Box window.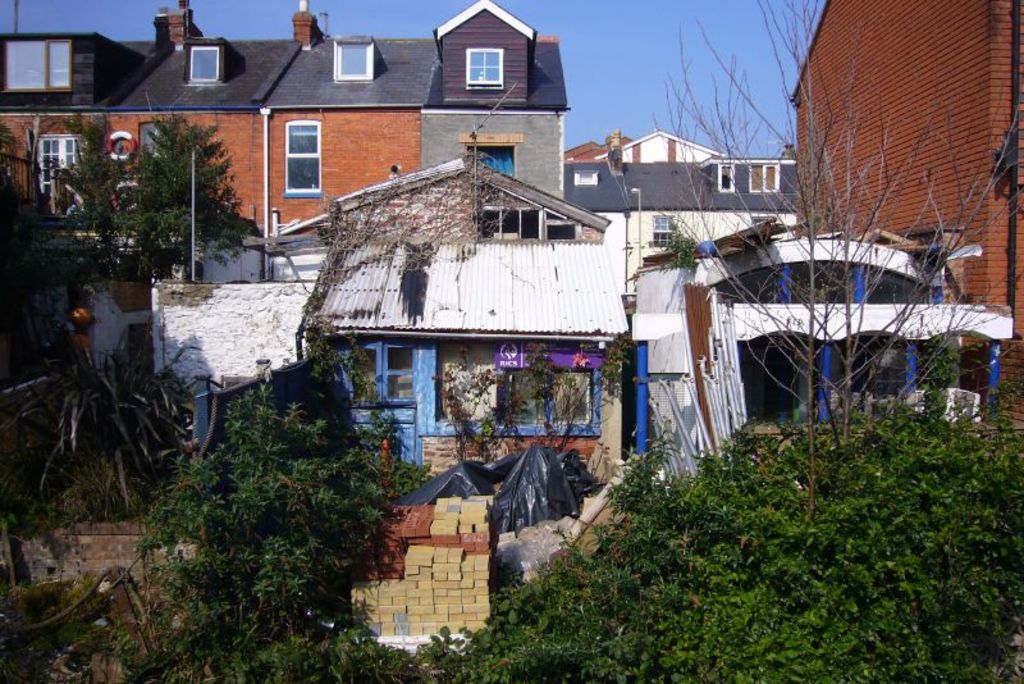
box(499, 210, 518, 245).
